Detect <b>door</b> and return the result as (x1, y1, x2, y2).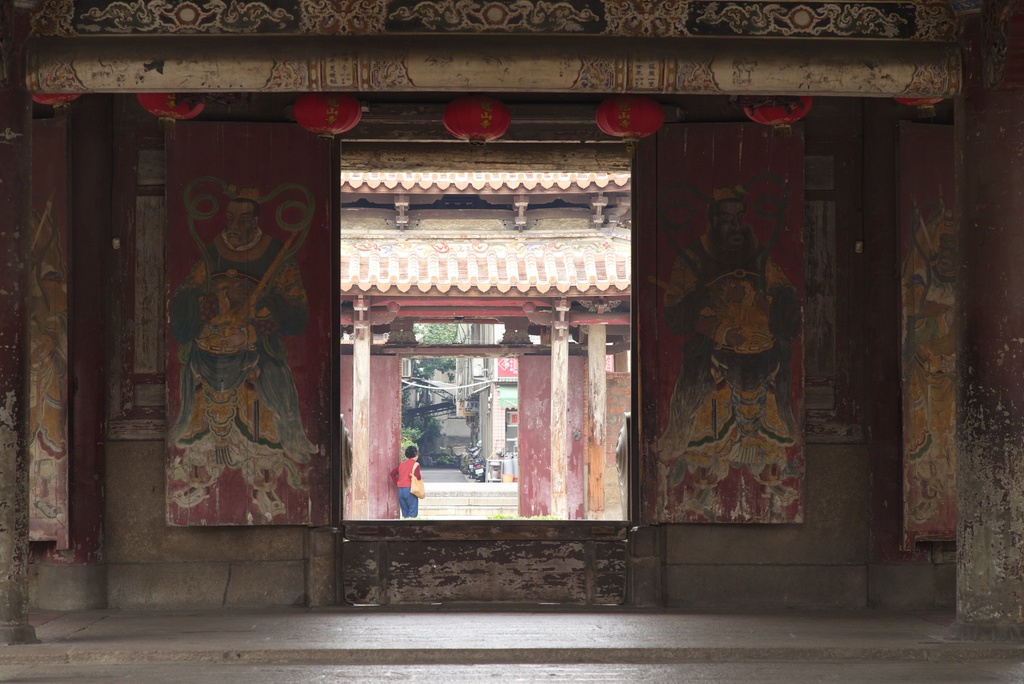
(638, 120, 806, 532).
